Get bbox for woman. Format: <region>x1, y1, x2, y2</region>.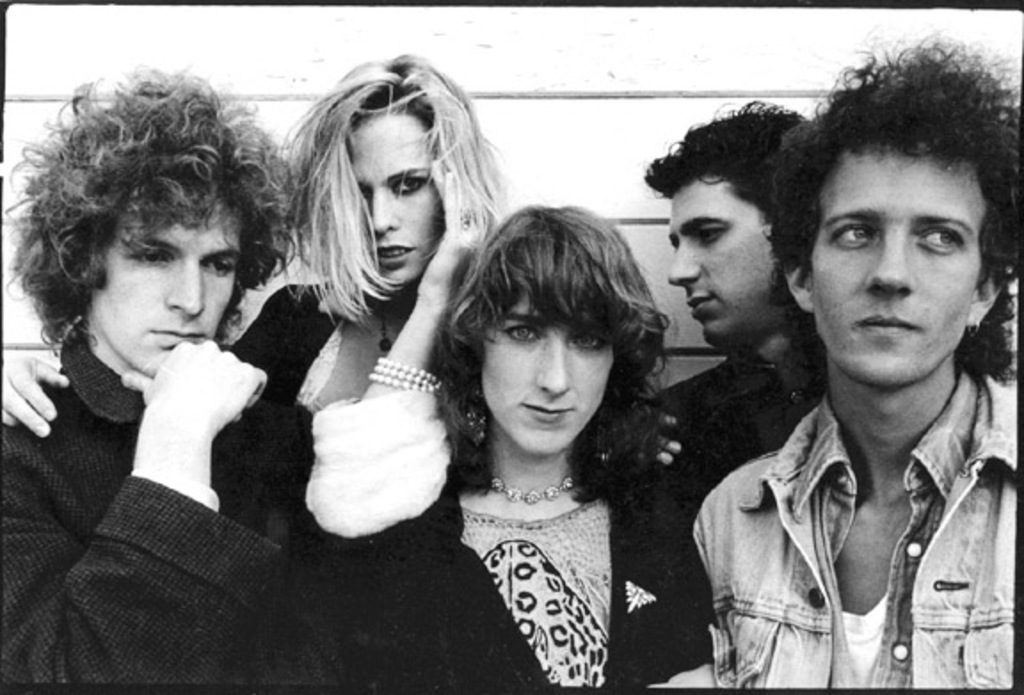
<region>249, 66, 503, 581</region>.
